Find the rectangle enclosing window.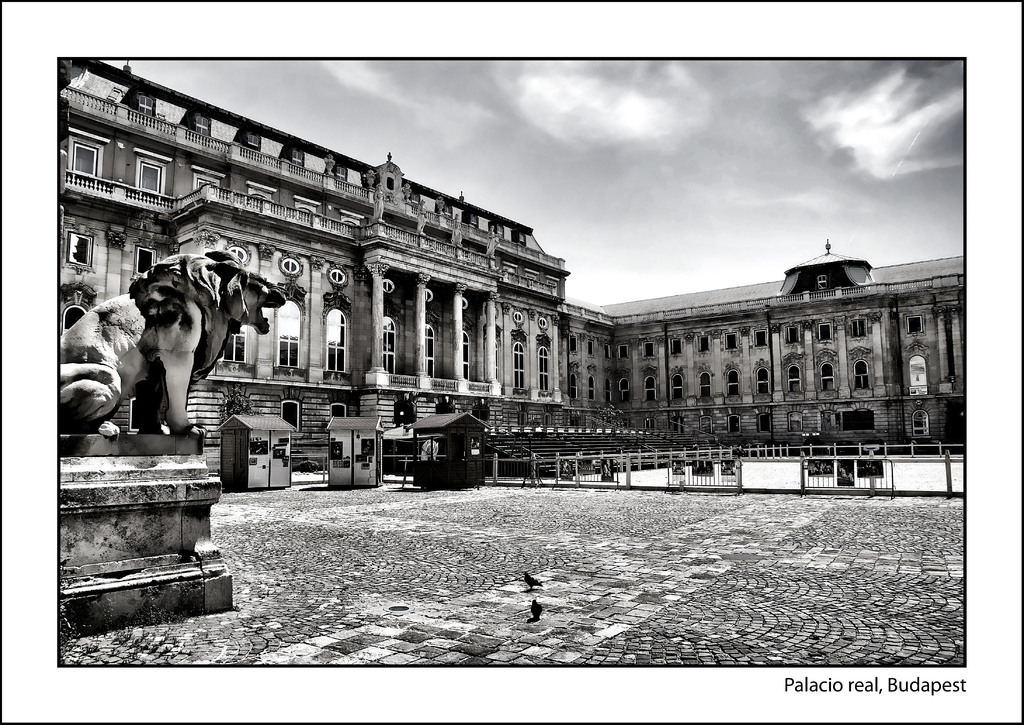
pyautogui.locateOnScreen(670, 336, 681, 354).
